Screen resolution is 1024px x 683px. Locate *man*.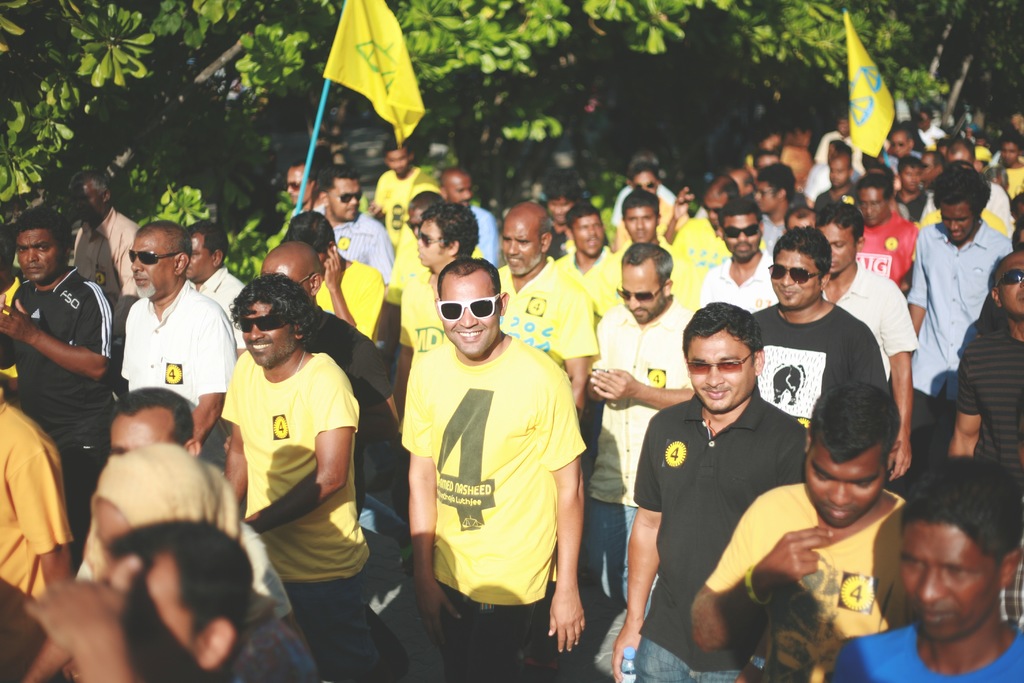
region(70, 172, 138, 293).
